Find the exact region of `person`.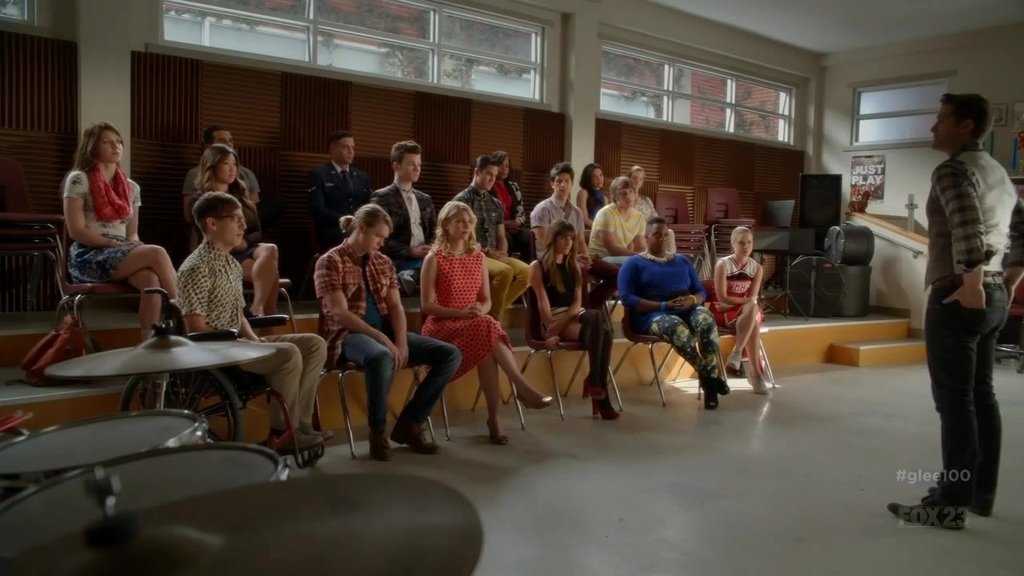
Exact region: 721, 209, 782, 394.
